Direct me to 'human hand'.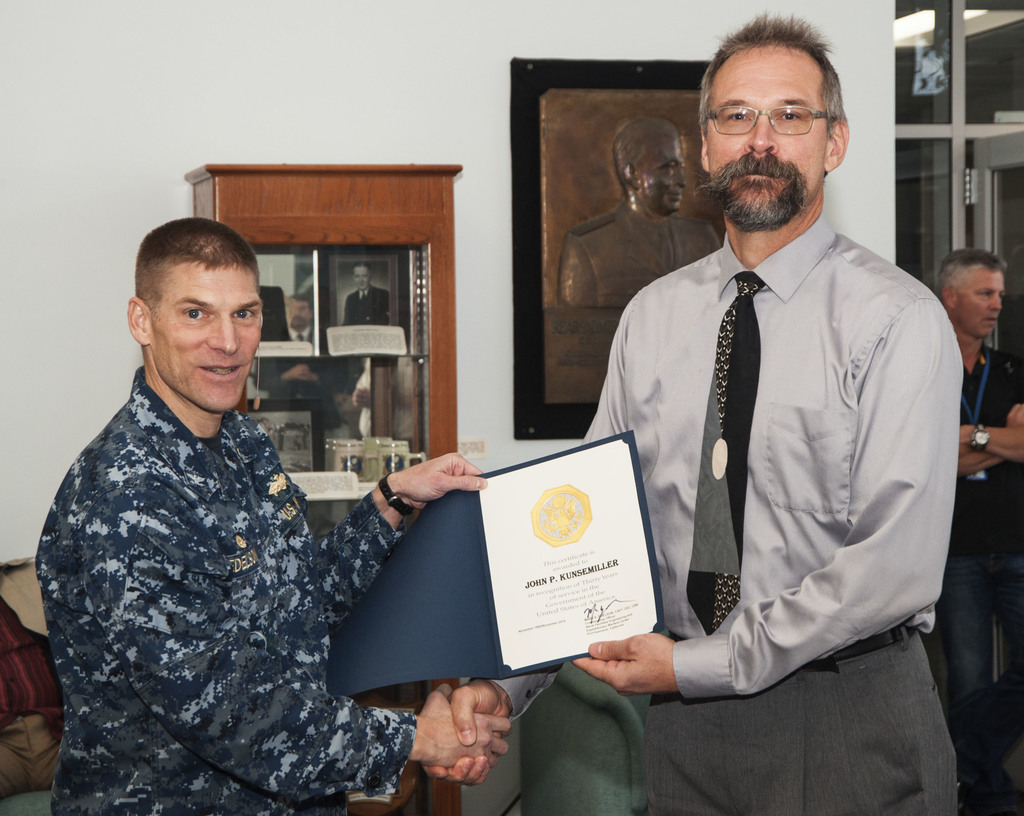
Direction: <bbox>1002, 401, 1023, 429</bbox>.
